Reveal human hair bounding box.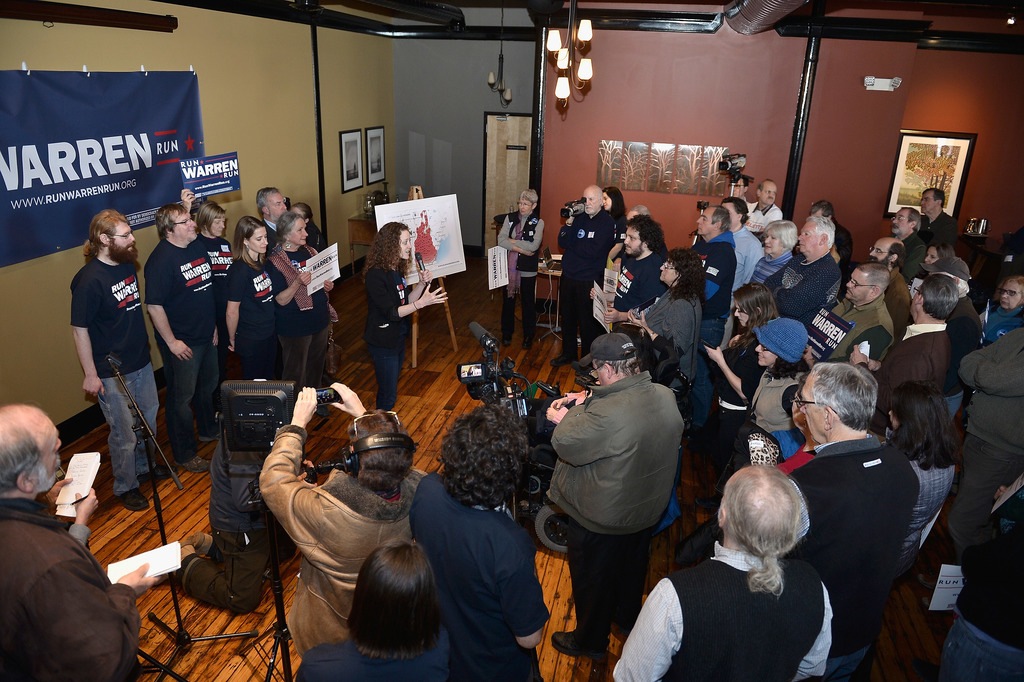
Revealed: bbox(667, 246, 706, 307).
